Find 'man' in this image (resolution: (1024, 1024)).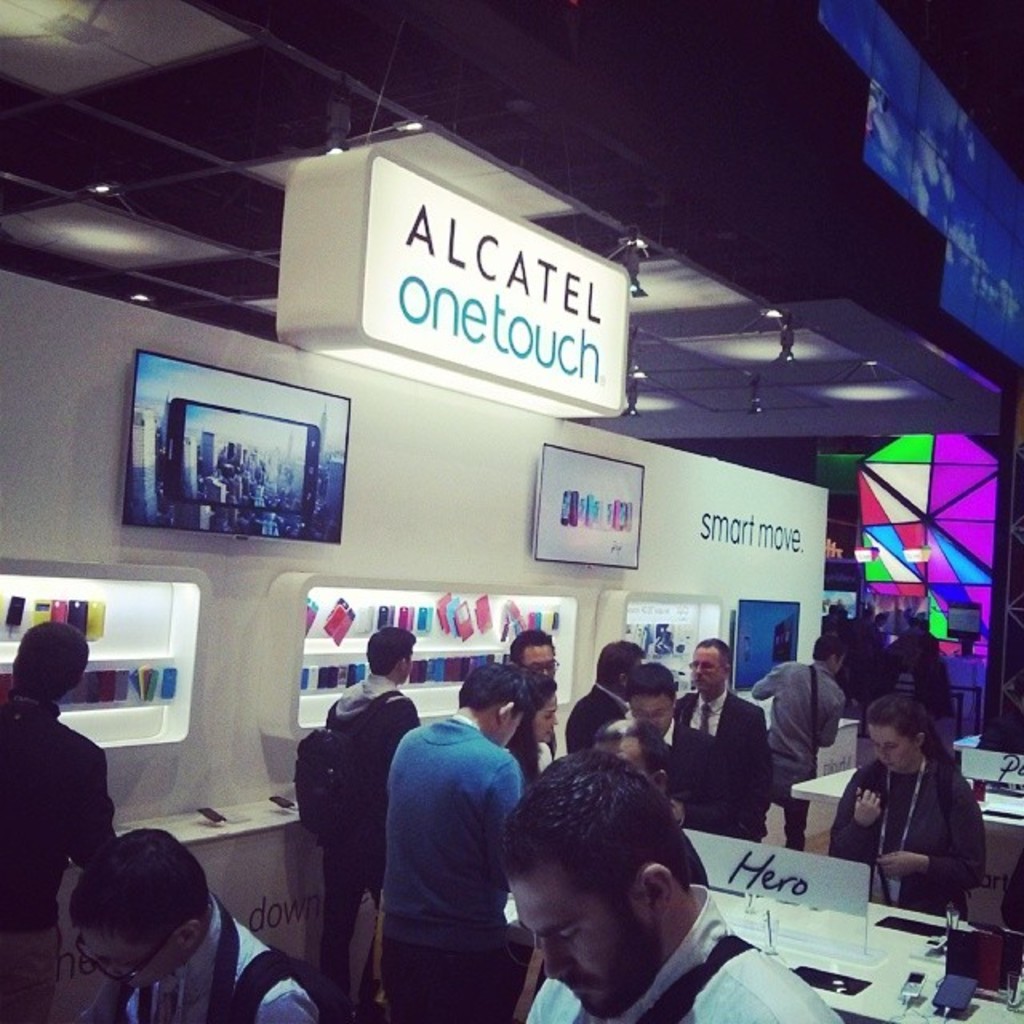
[566, 640, 638, 747].
